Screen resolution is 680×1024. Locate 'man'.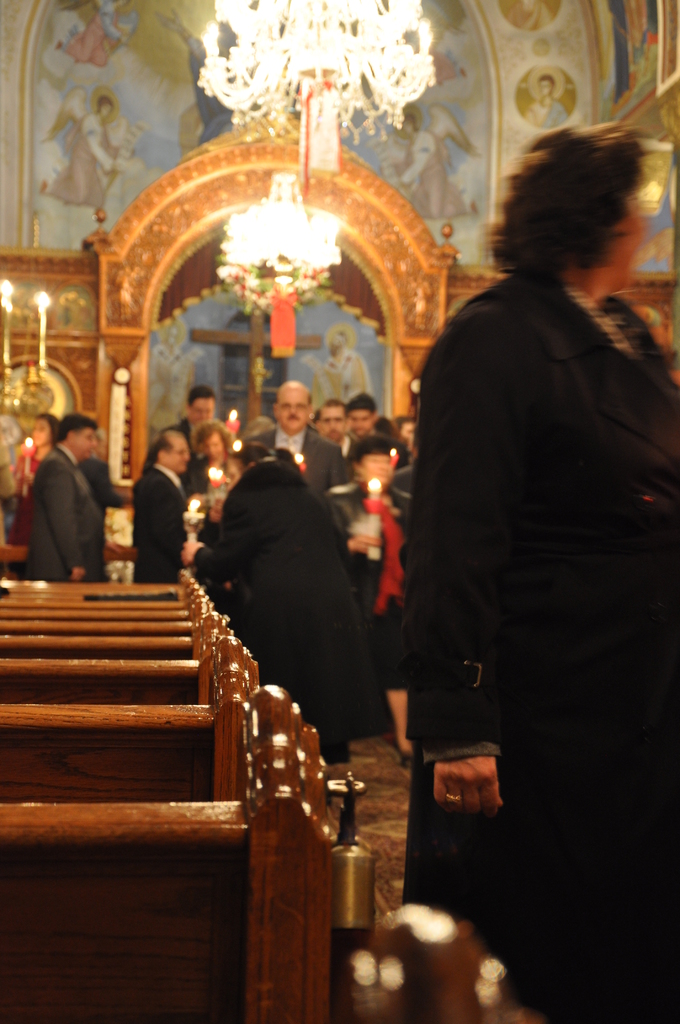
(344, 388, 414, 465).
